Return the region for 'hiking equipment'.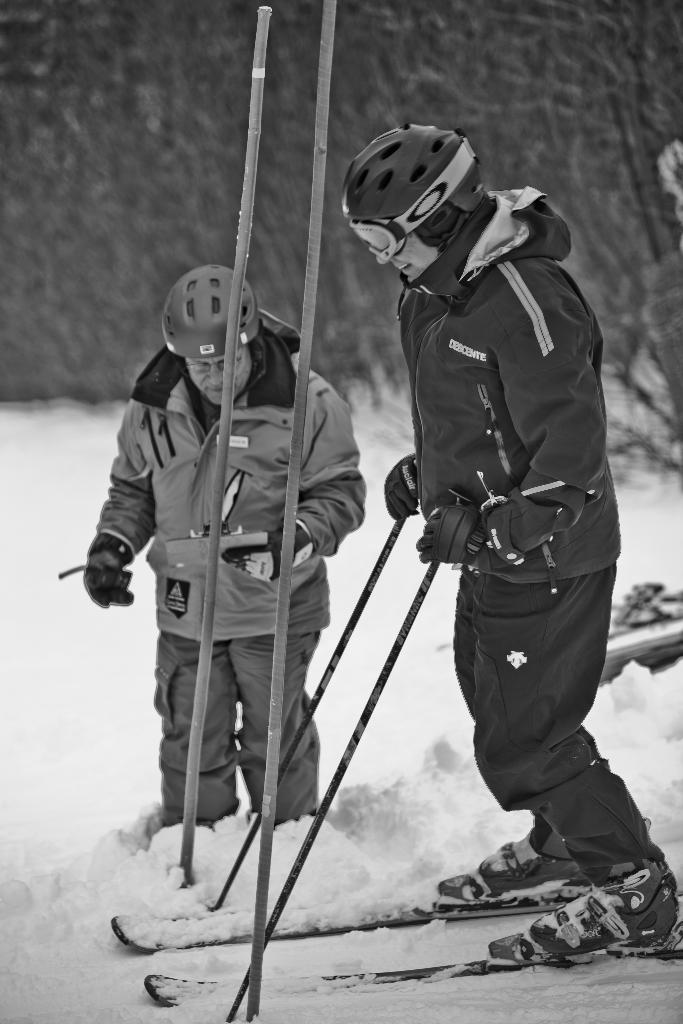
[341, 116, 506, 271].
